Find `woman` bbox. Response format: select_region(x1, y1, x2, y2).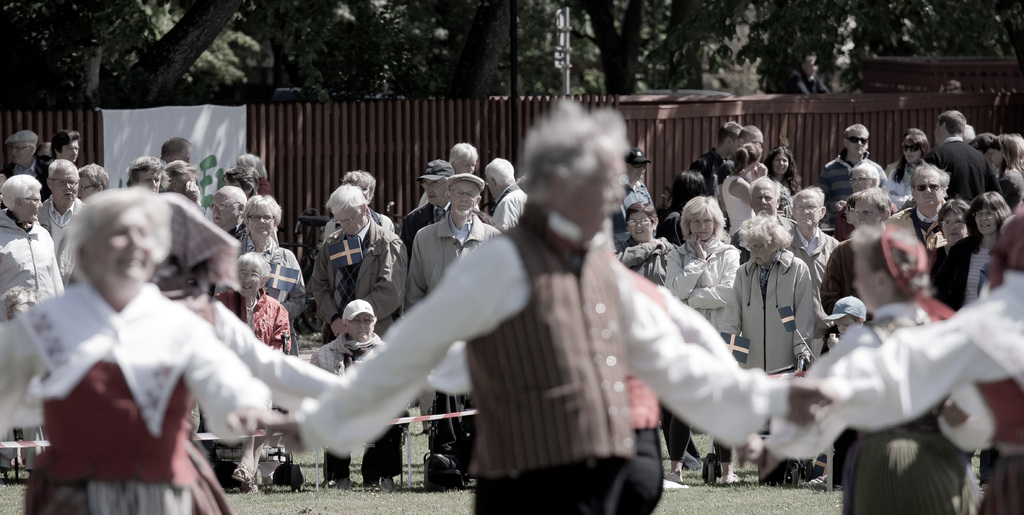
select_region(928, 195, 970, 291).
